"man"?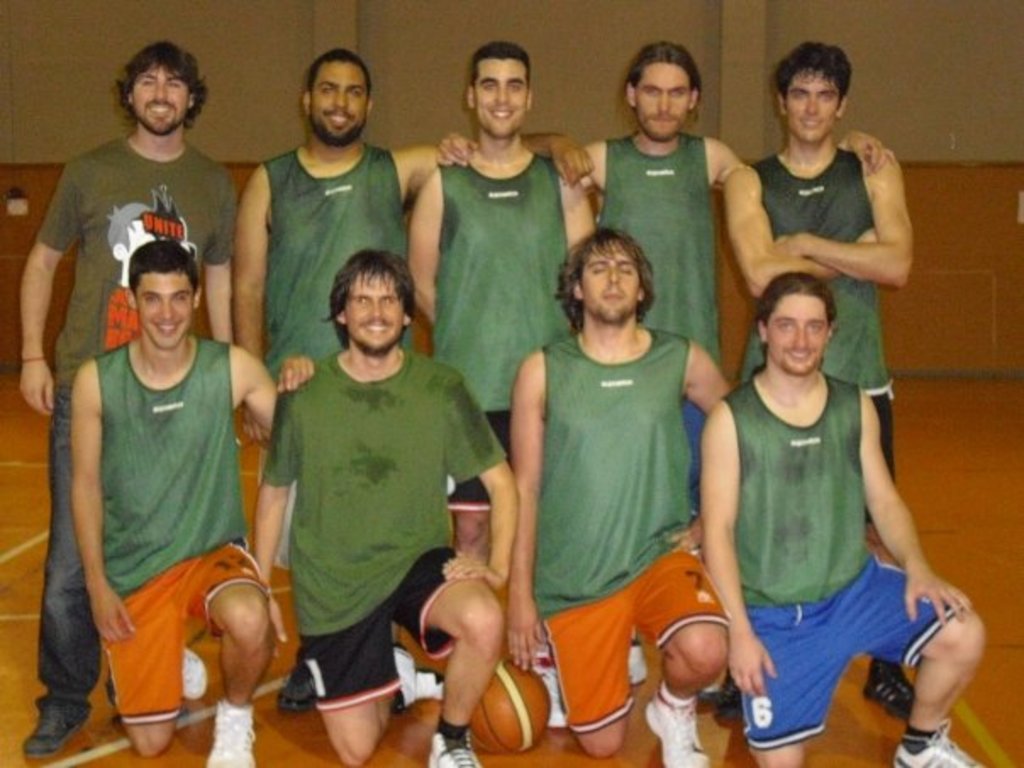
[504,227,732,766]
